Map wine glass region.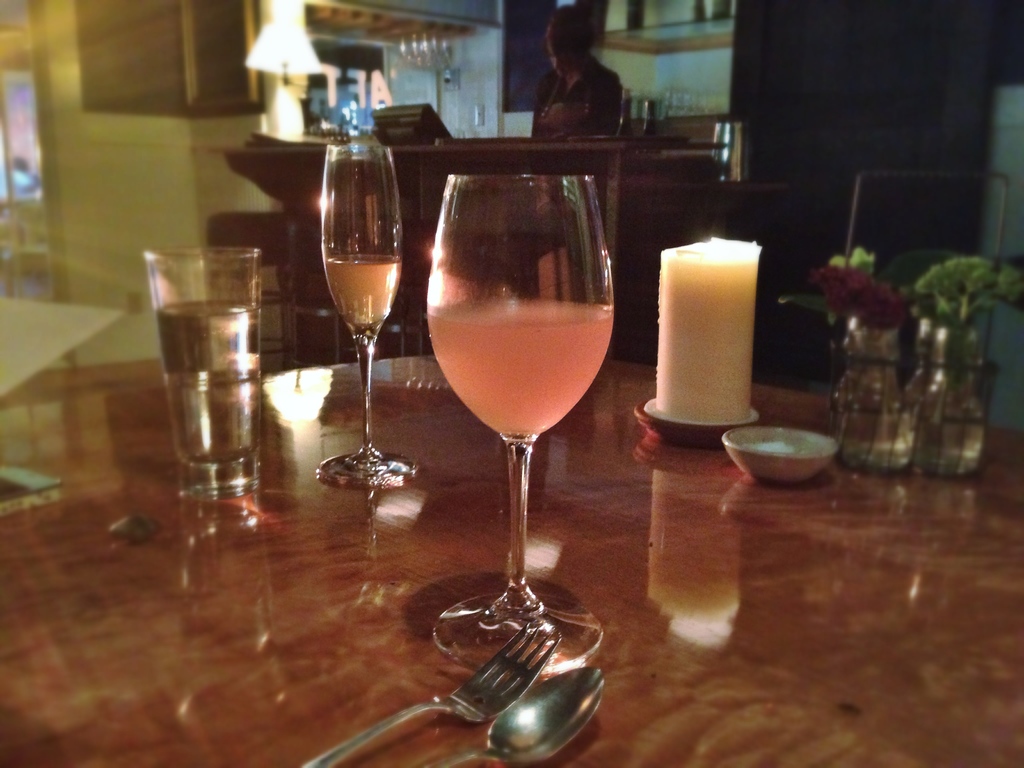
Mapped to 426 172 604 673.
